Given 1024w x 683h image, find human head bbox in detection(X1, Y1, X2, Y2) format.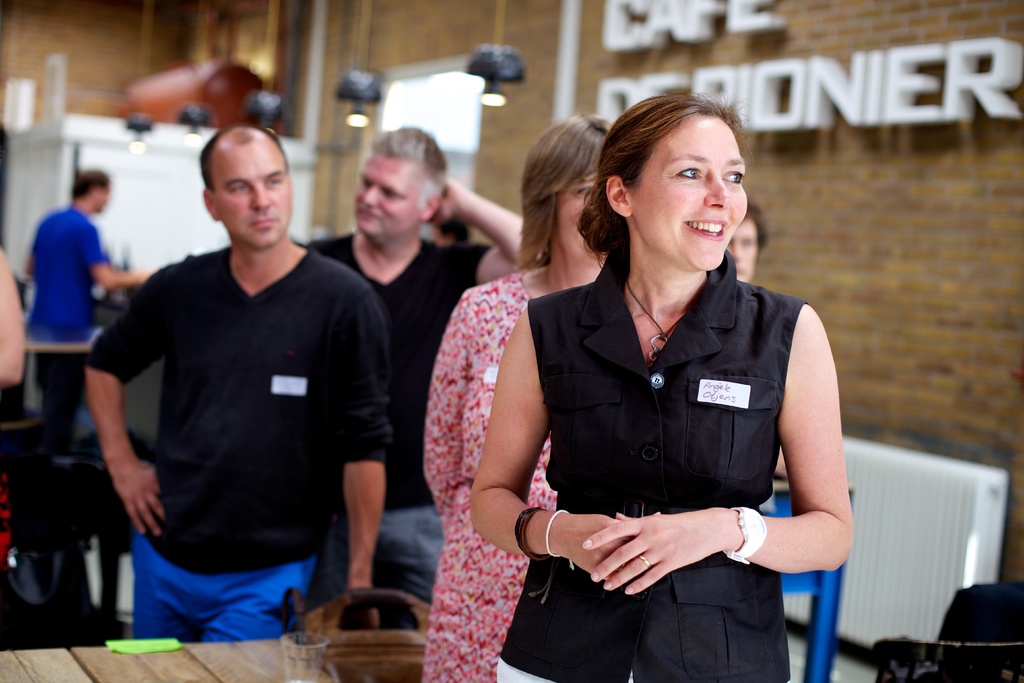
detection(202, 125, 296, 252).
